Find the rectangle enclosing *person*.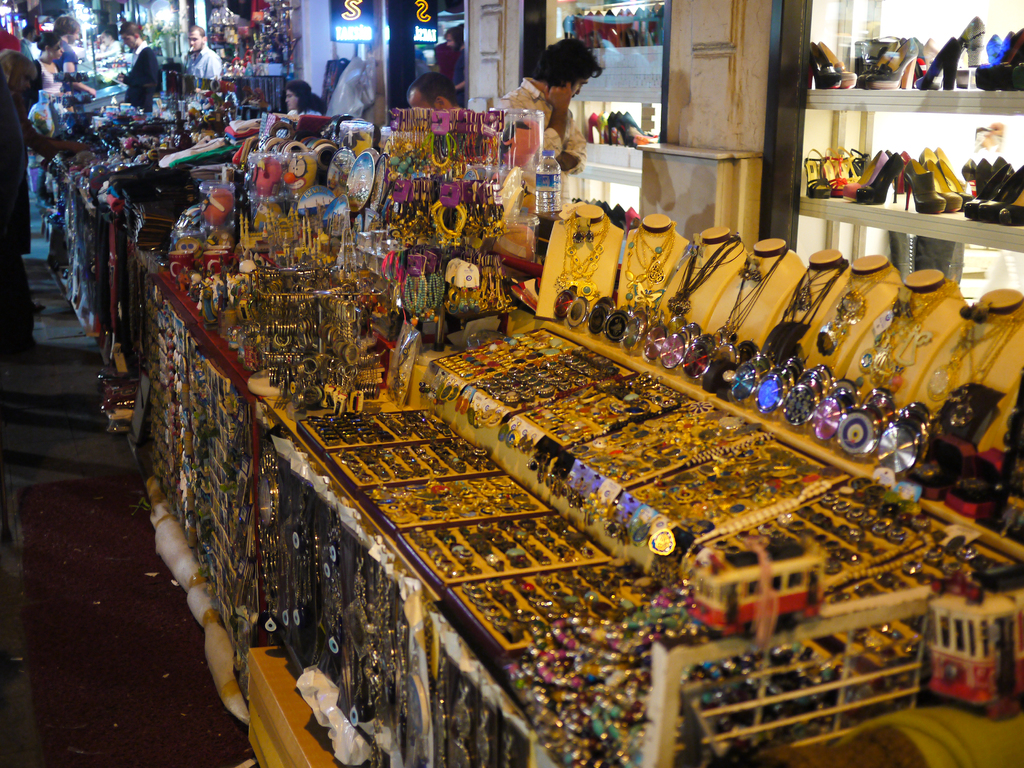
{"x1": 120, "y1": 20, "x2": 167, "y2": 101}.
